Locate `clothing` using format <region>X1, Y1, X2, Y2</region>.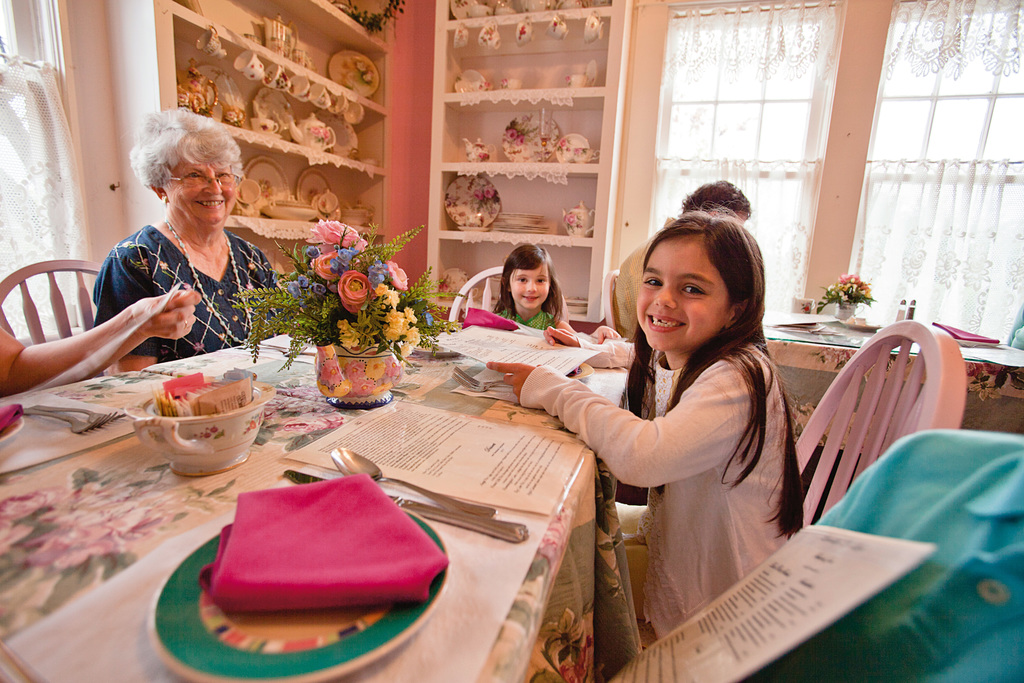
<region>518, 343, 828, 634</region>.
